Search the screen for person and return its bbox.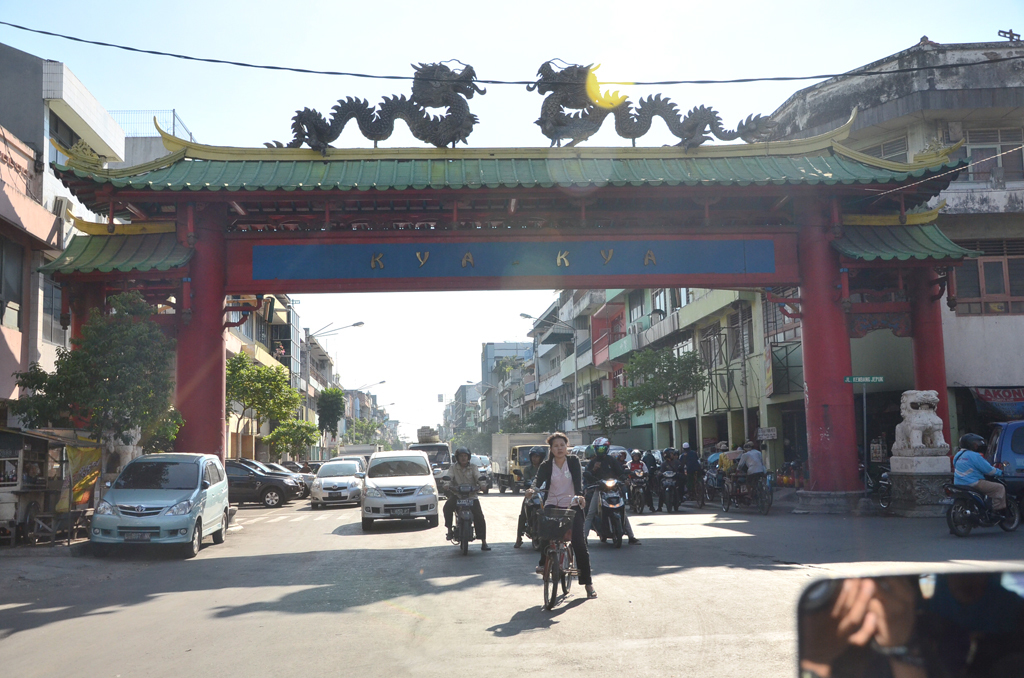
Found: Rect(443, 446, 488, 550).
